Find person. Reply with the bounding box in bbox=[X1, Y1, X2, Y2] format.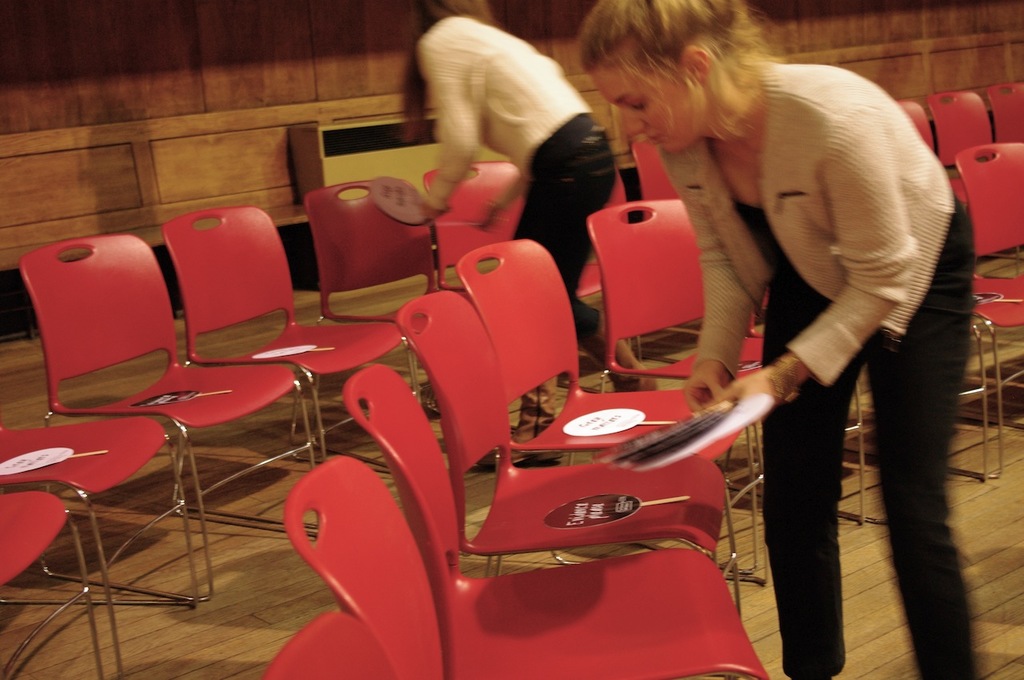
bbox=[617, 3, 973, 658].
